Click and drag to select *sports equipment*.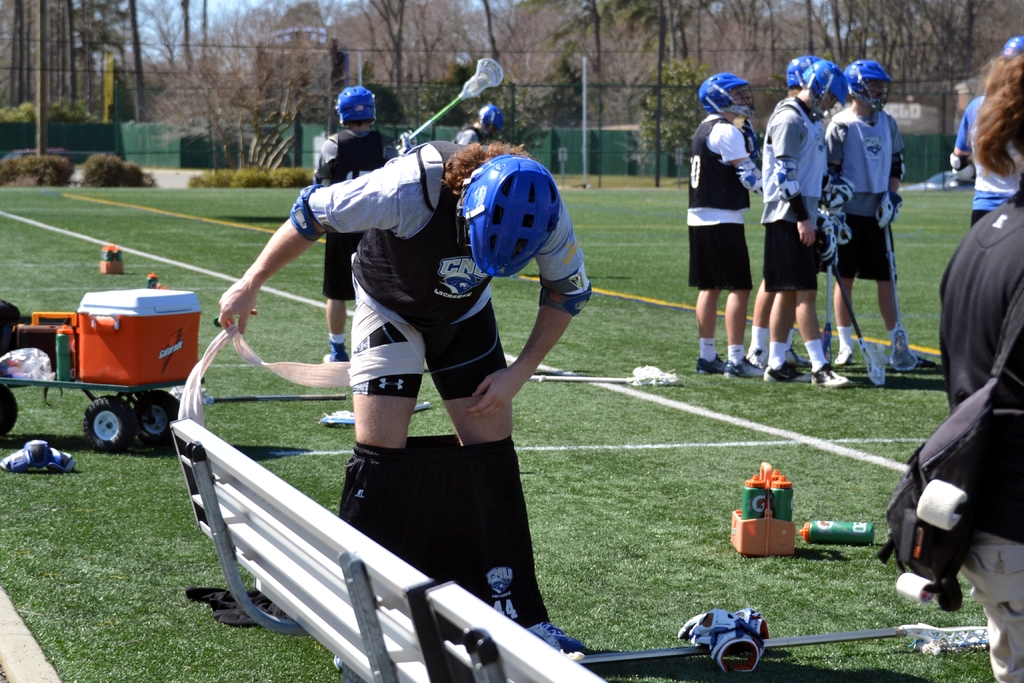
Selection: [540,267,590,315].
